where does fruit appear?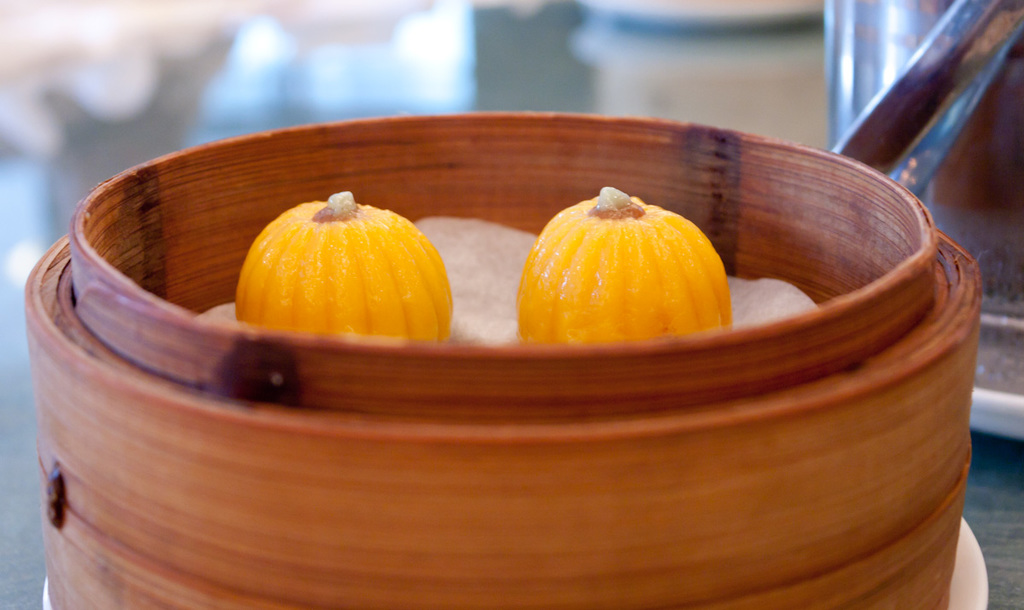
Appears at detection(517, 195, 746, 343).
